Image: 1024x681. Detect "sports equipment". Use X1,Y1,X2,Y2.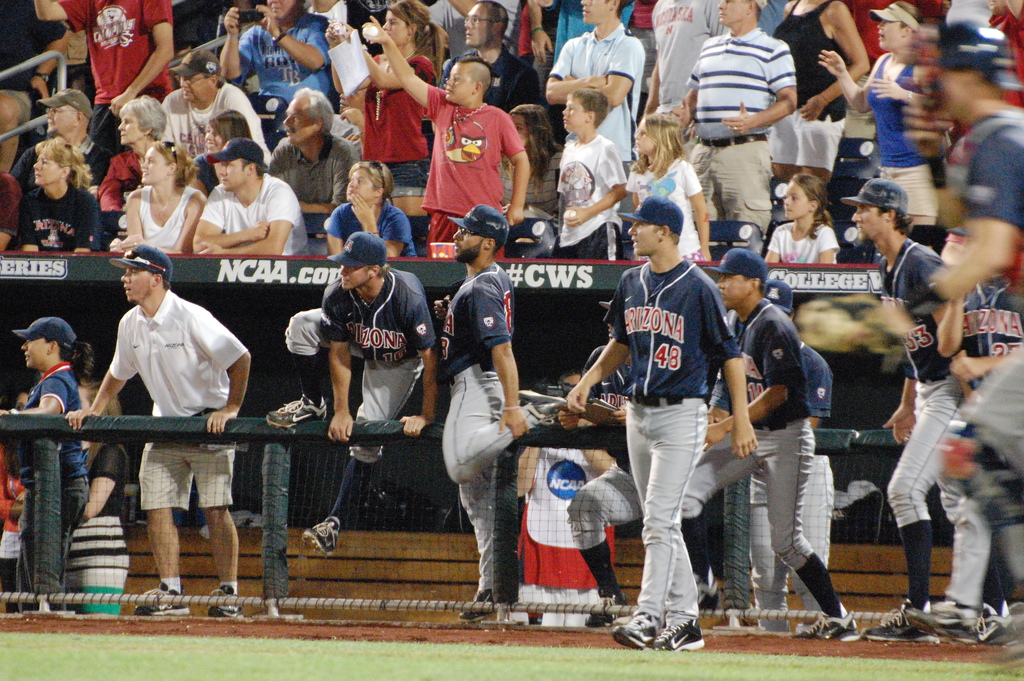
799,614,856,643.
